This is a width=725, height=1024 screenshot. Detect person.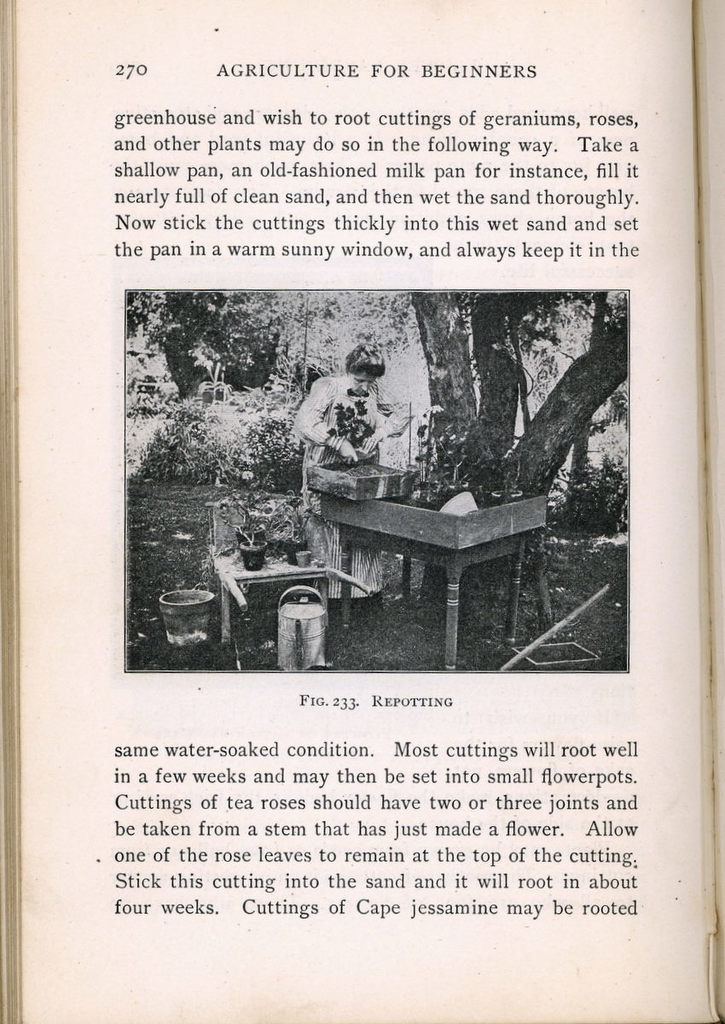
<box>289,342,416,603</box>.
